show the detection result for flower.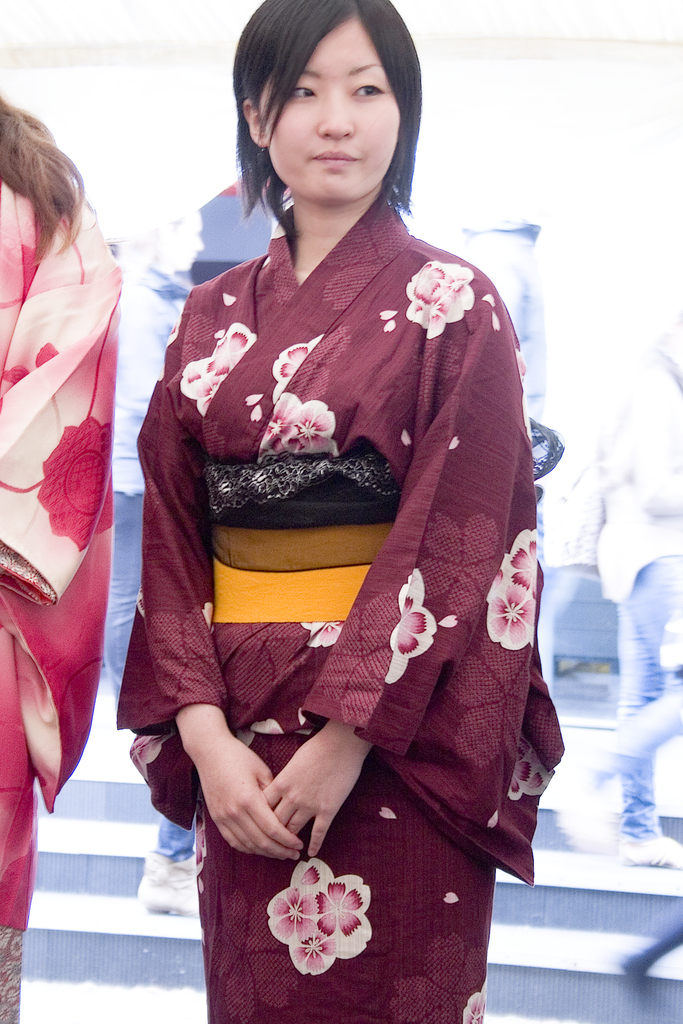
box(458, 975, 491, 1023).
